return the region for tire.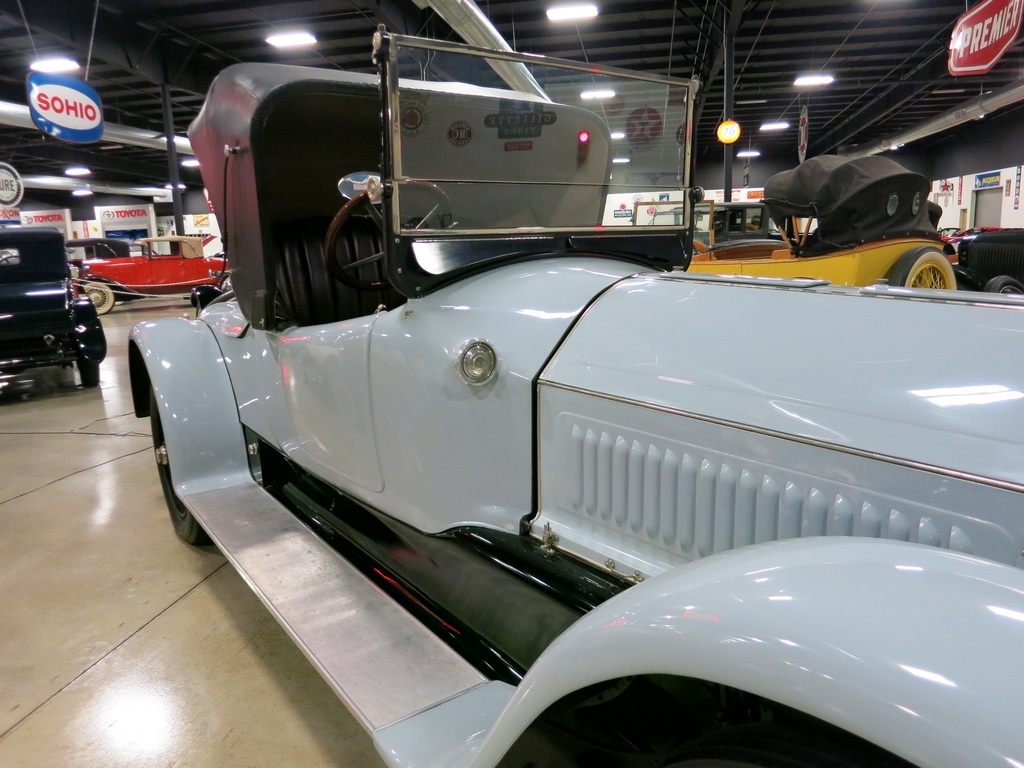
pyautogui.locateOnScreen(149, 388, 218, 547).
